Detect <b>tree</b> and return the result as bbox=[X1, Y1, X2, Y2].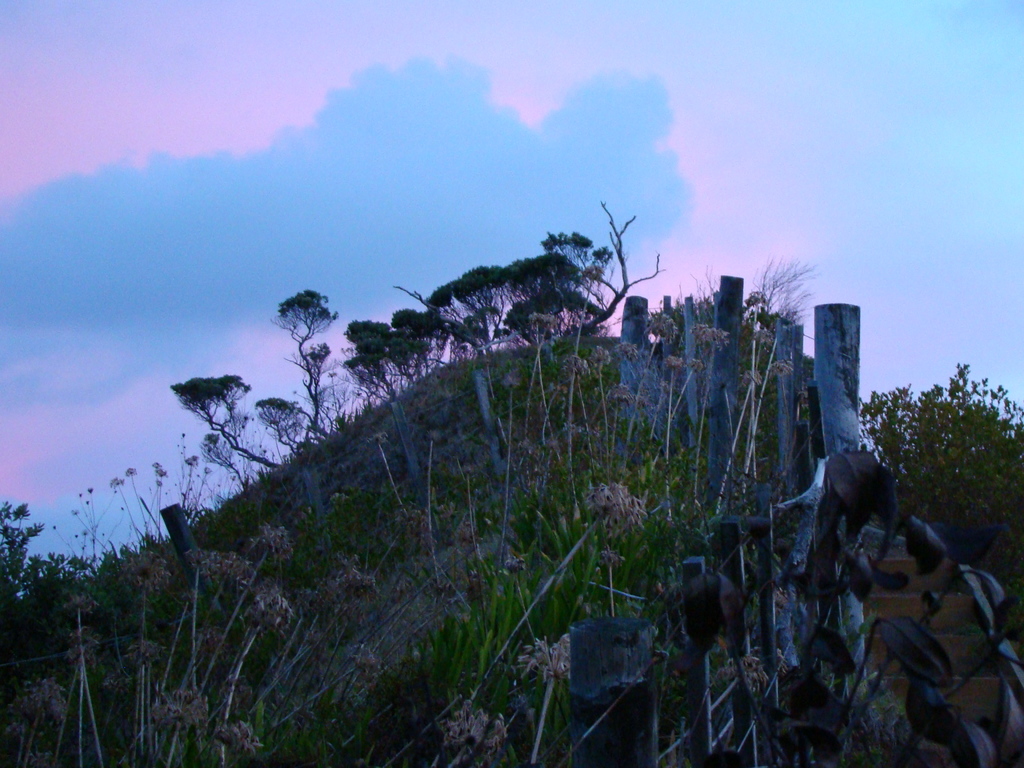
bbox=[0, 498, 37, 609].
